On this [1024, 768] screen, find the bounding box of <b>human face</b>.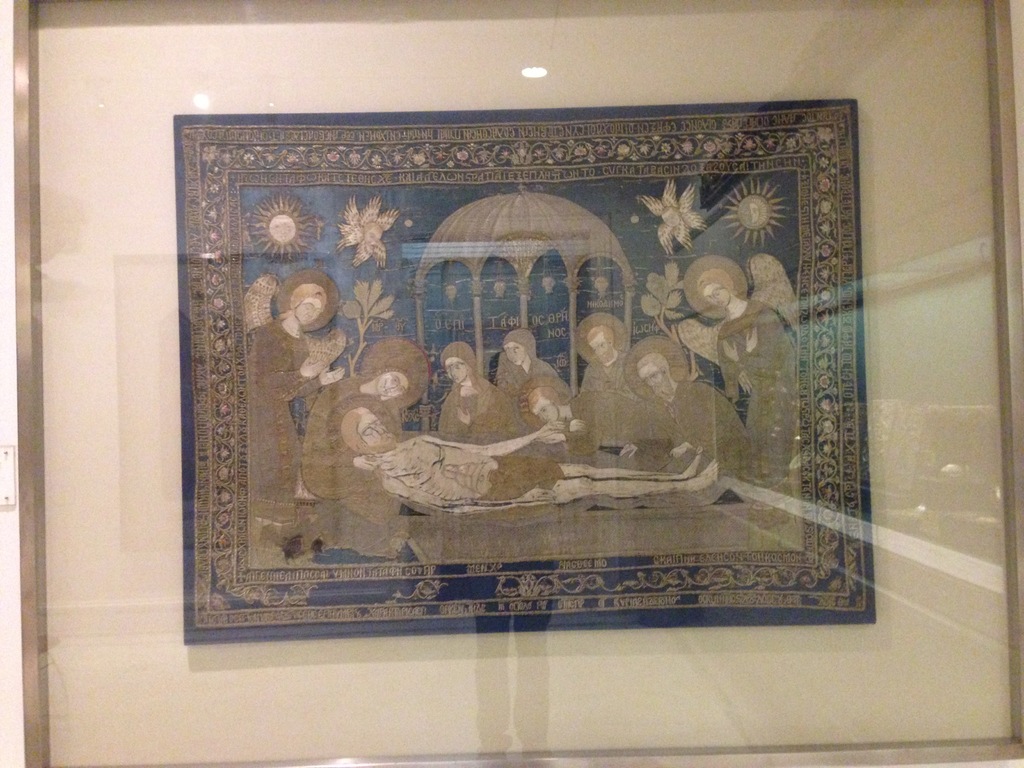
Bounding box: 441/359/468/384.
